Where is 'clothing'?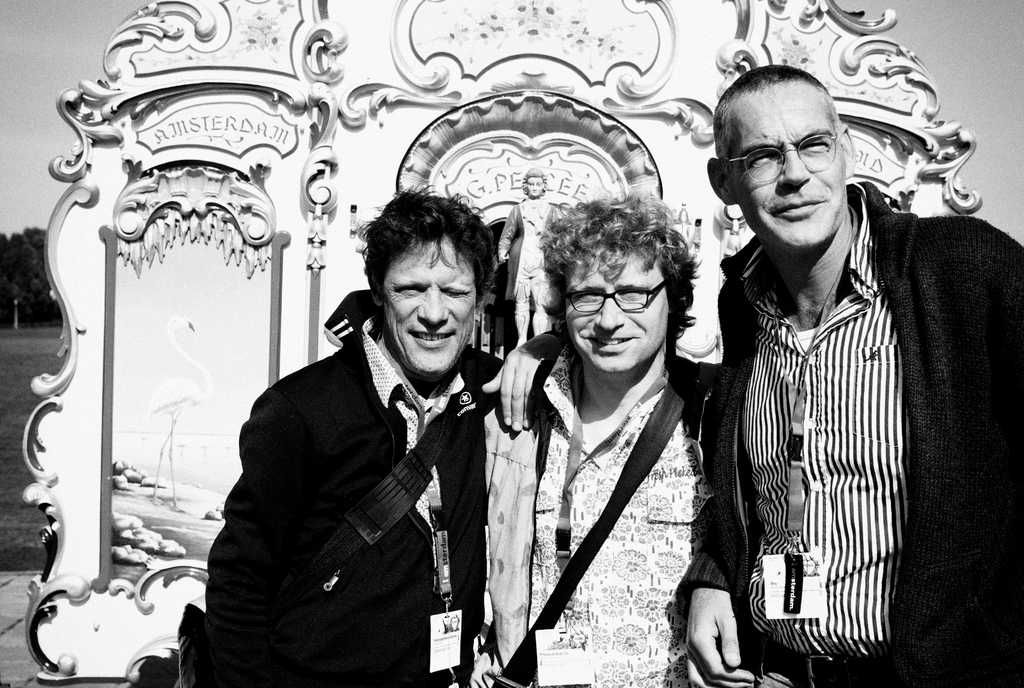
(left=687, top=177, right=990, bottom=686).
